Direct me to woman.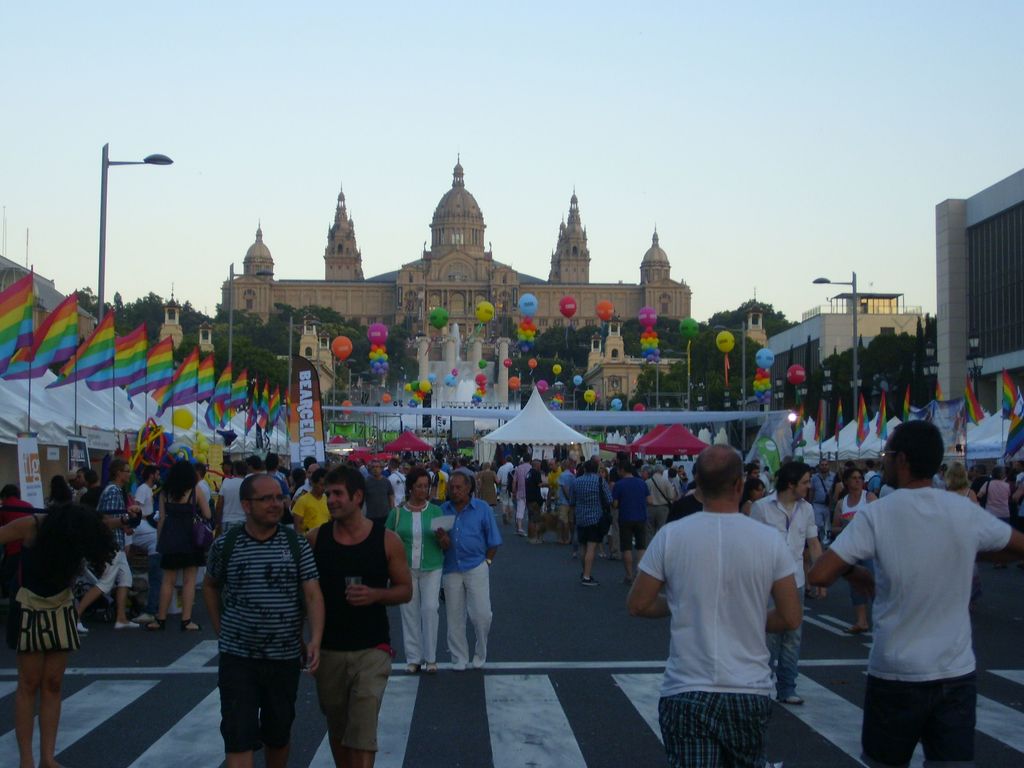
Direction: 938 460 986 602.
